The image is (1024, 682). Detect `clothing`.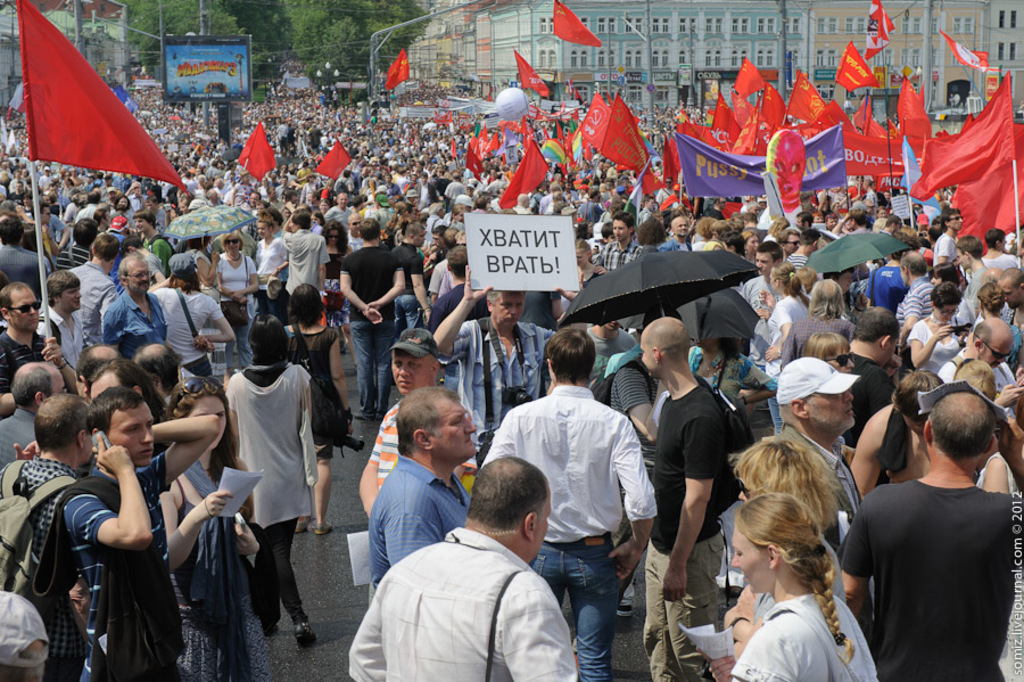
Detection: BBox(744, 273, 770, 323).
